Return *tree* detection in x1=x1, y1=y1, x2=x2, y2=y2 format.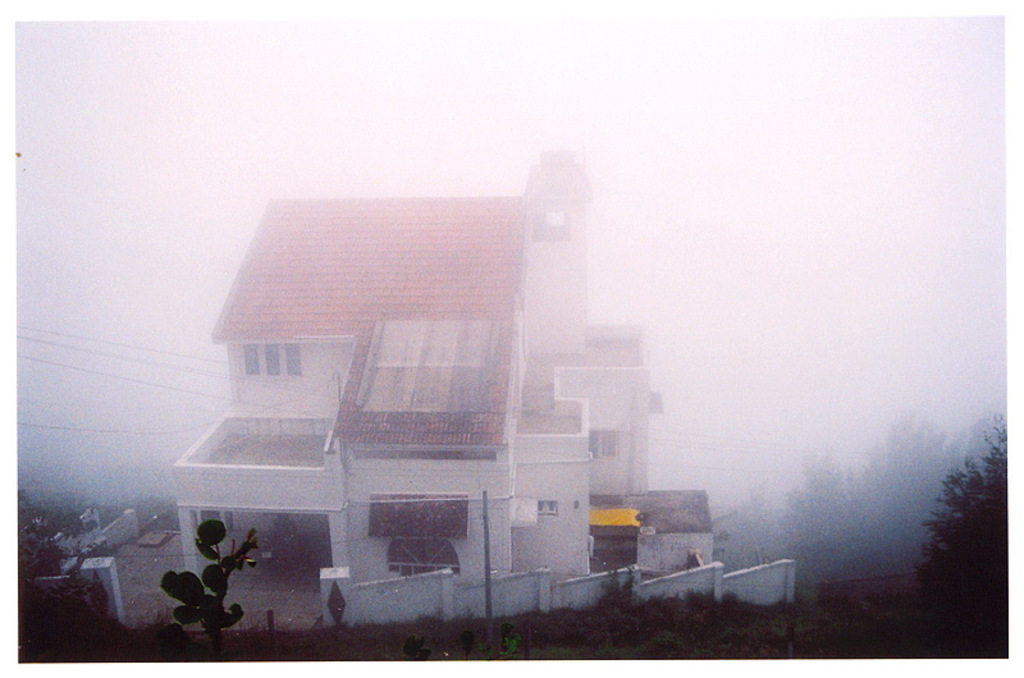
x1=910, y1=408, x2=1009, y2=658.
